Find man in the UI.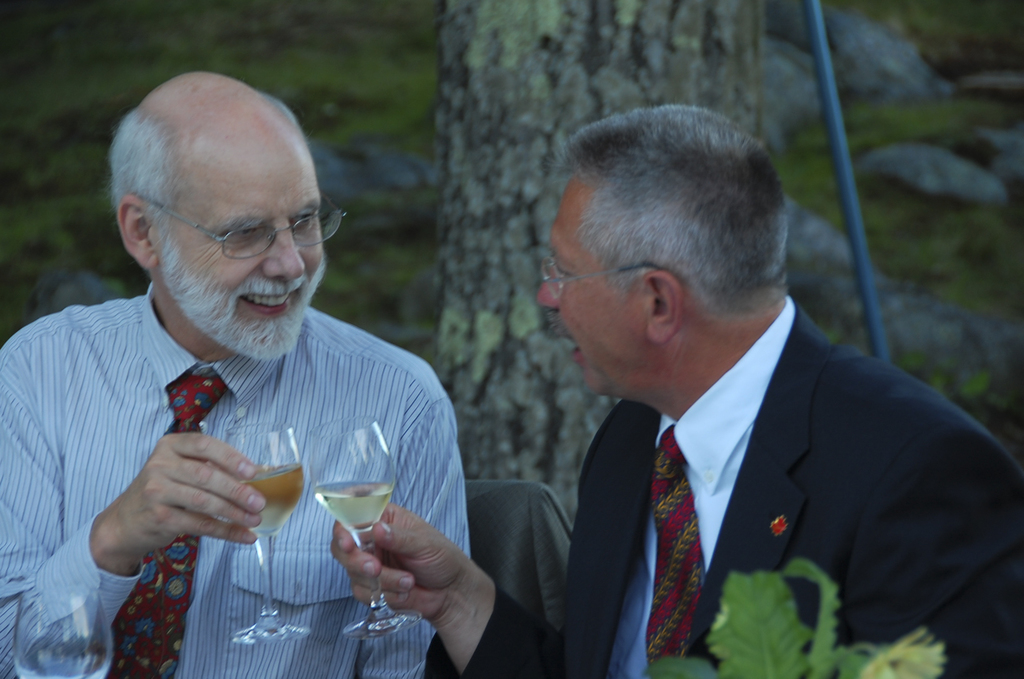
UI element at rect(0, 69, 466, 678).
